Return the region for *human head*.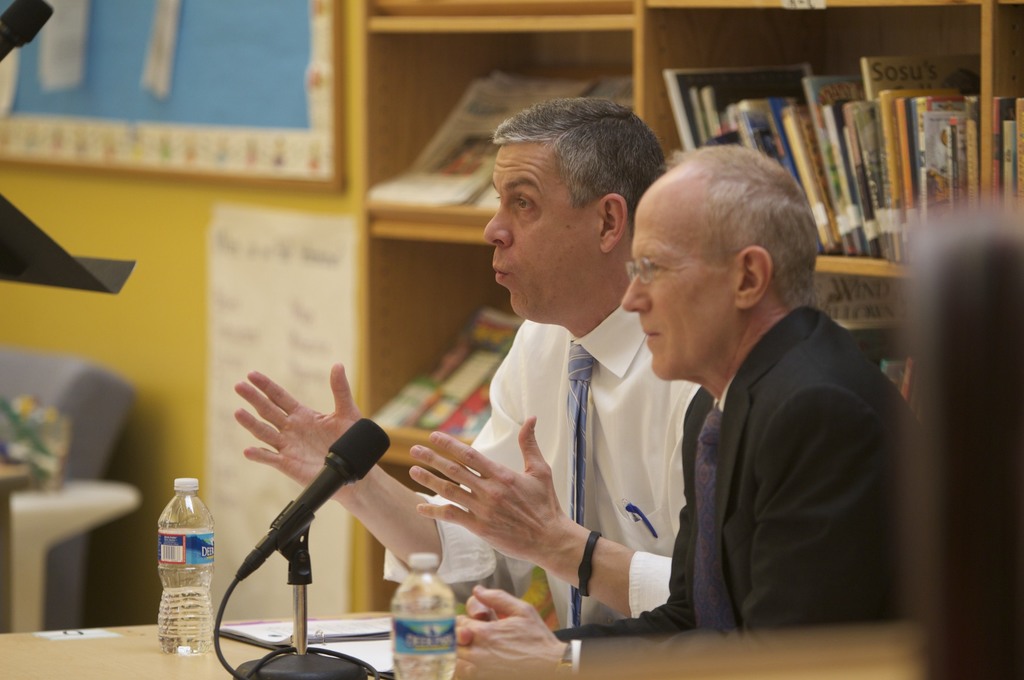
{"left": 484, "top": 101, "right": 669, "bottom": 324}.
